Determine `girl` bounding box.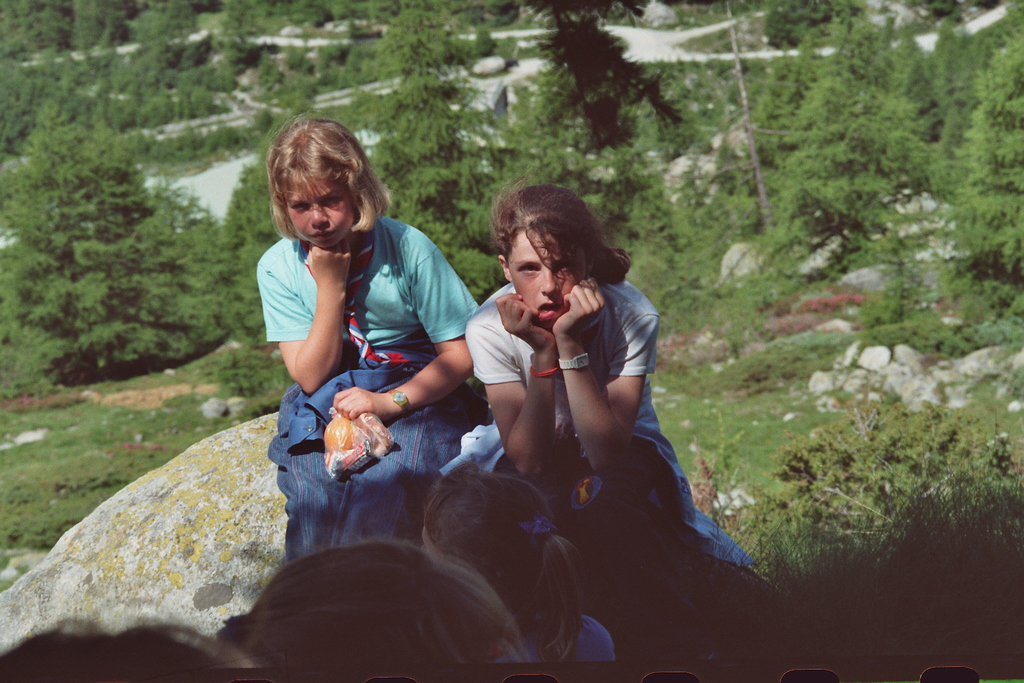
Determined: (248, 107, 482, 558).
